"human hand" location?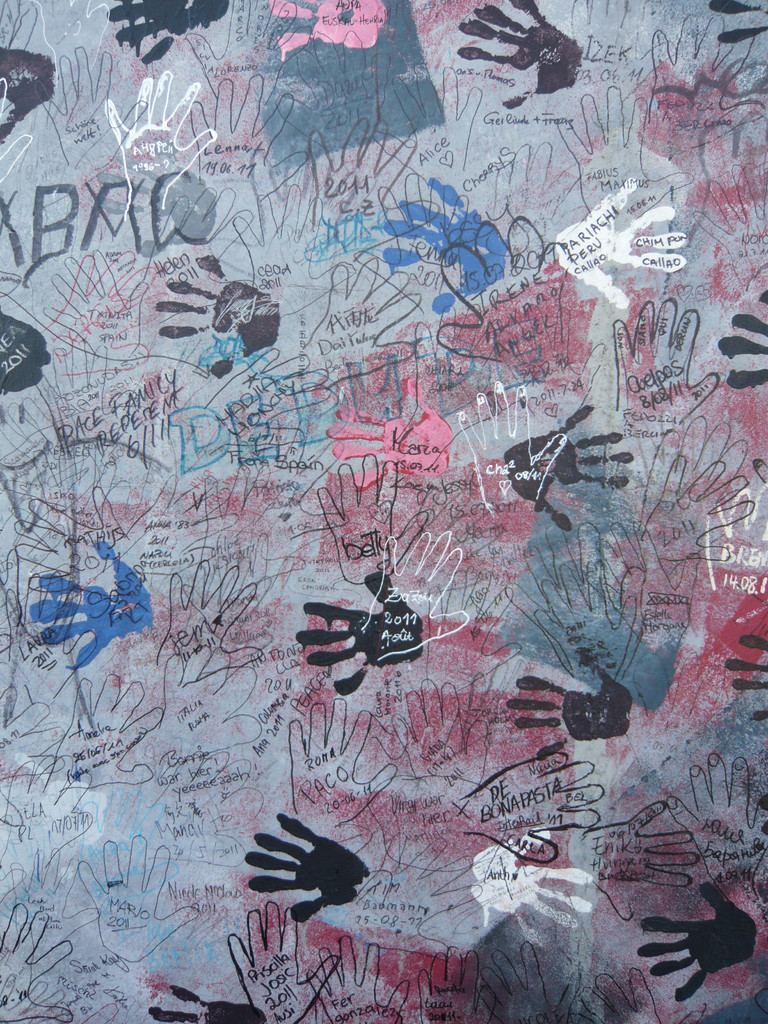
[x1=150, y1=253, x2=285, y2=381]
